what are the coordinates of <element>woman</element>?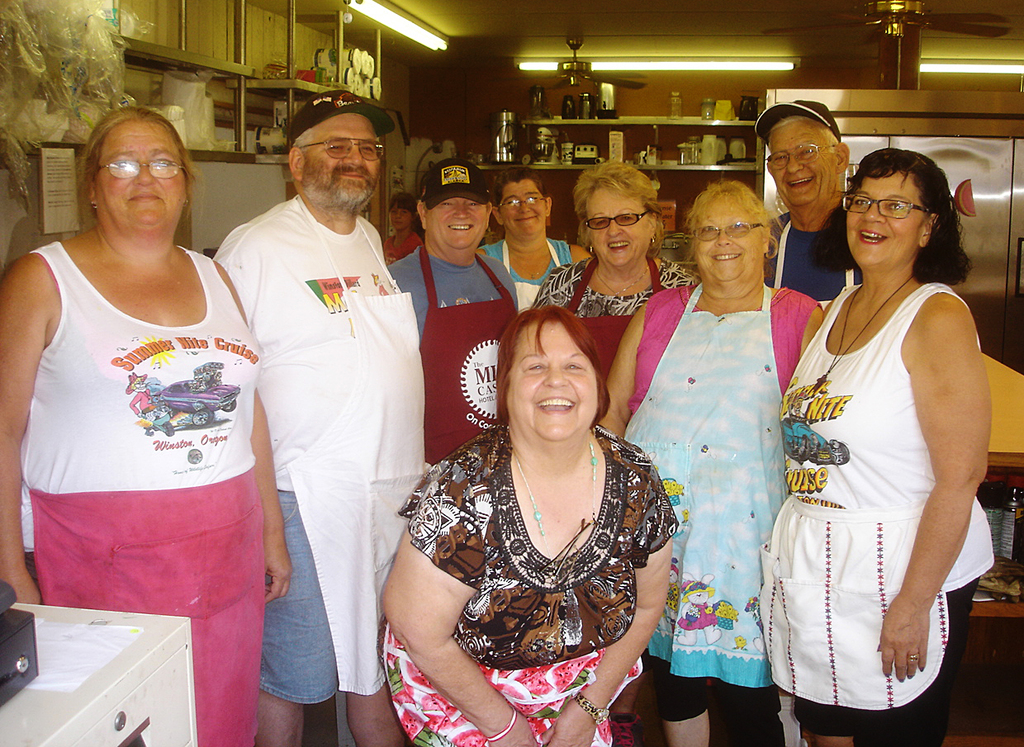
599:177:828:746.
